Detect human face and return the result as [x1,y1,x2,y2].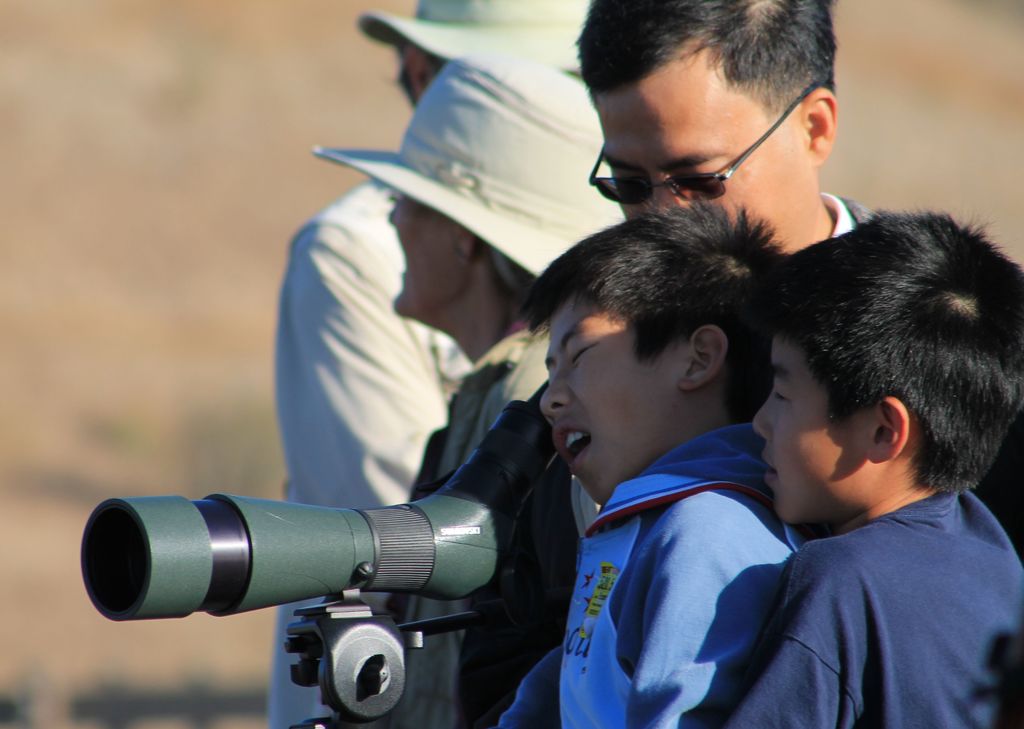
[538,302,675,505].
